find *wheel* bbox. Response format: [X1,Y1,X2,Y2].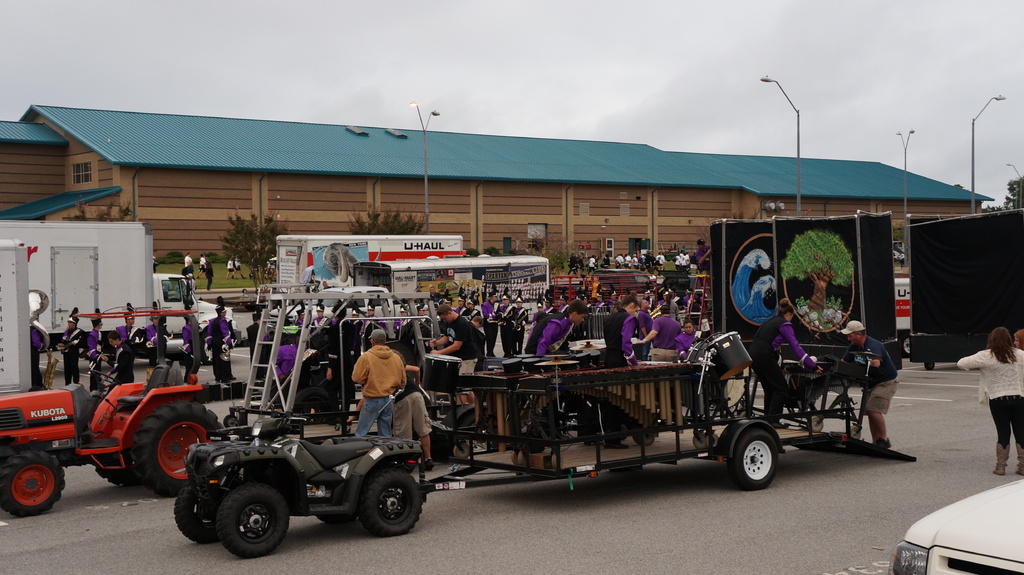
[308,508,365,530].
